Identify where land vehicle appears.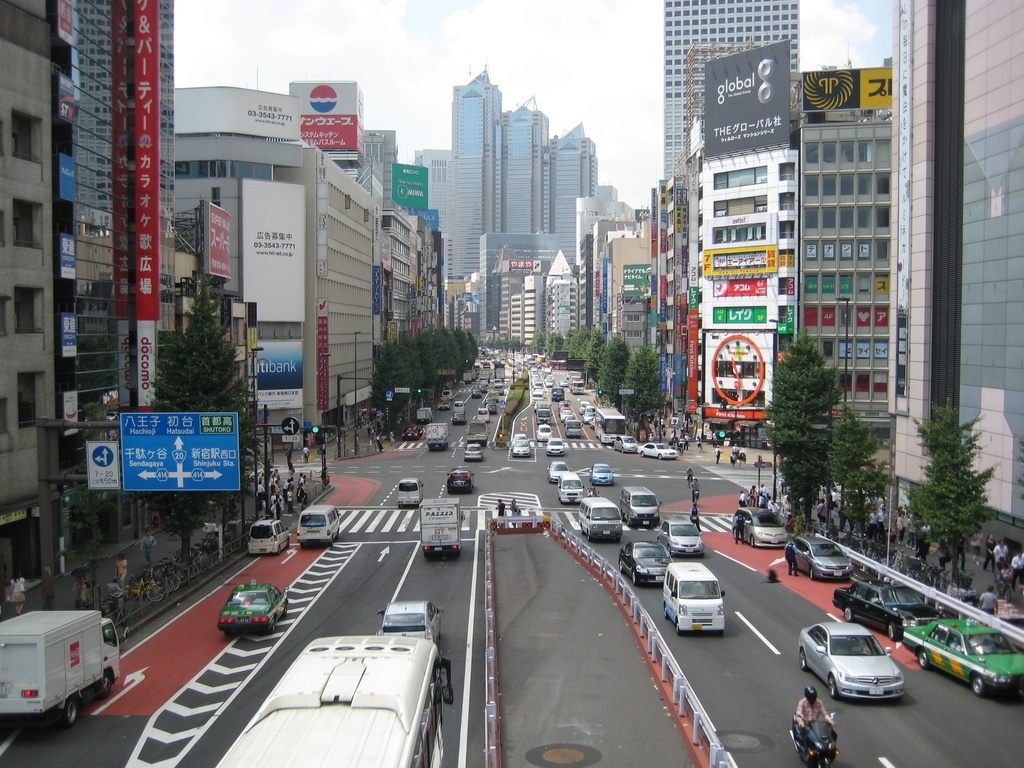
Appears at 468/445/485/458.
